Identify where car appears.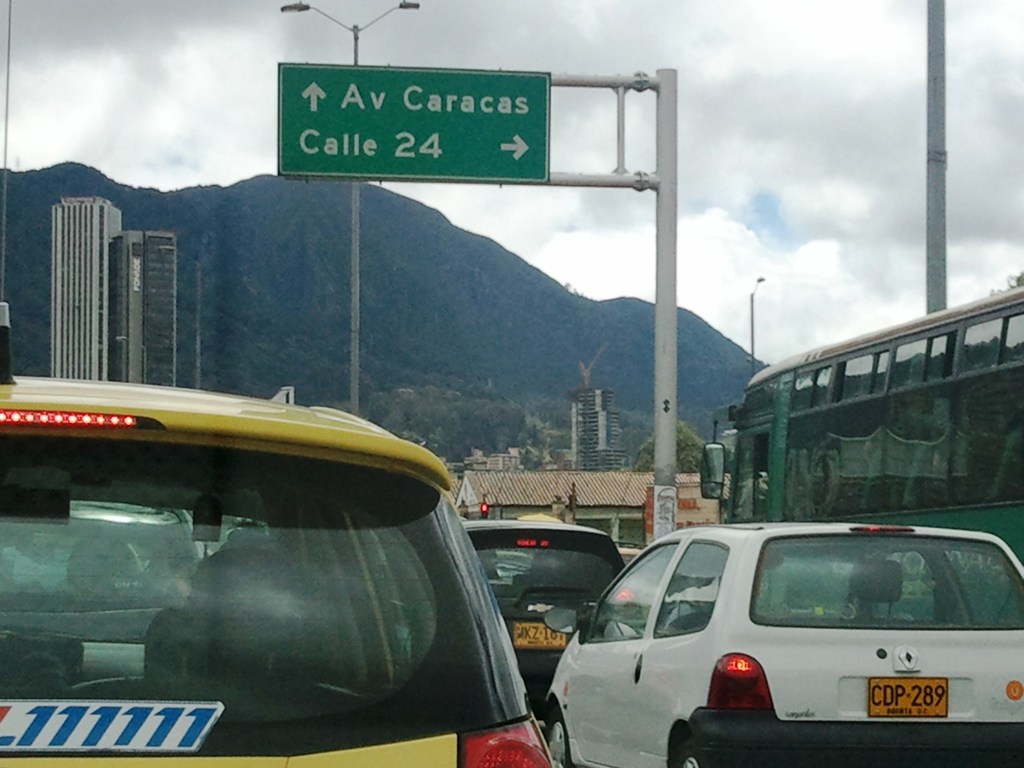
Appears at (464,520,625,742).
